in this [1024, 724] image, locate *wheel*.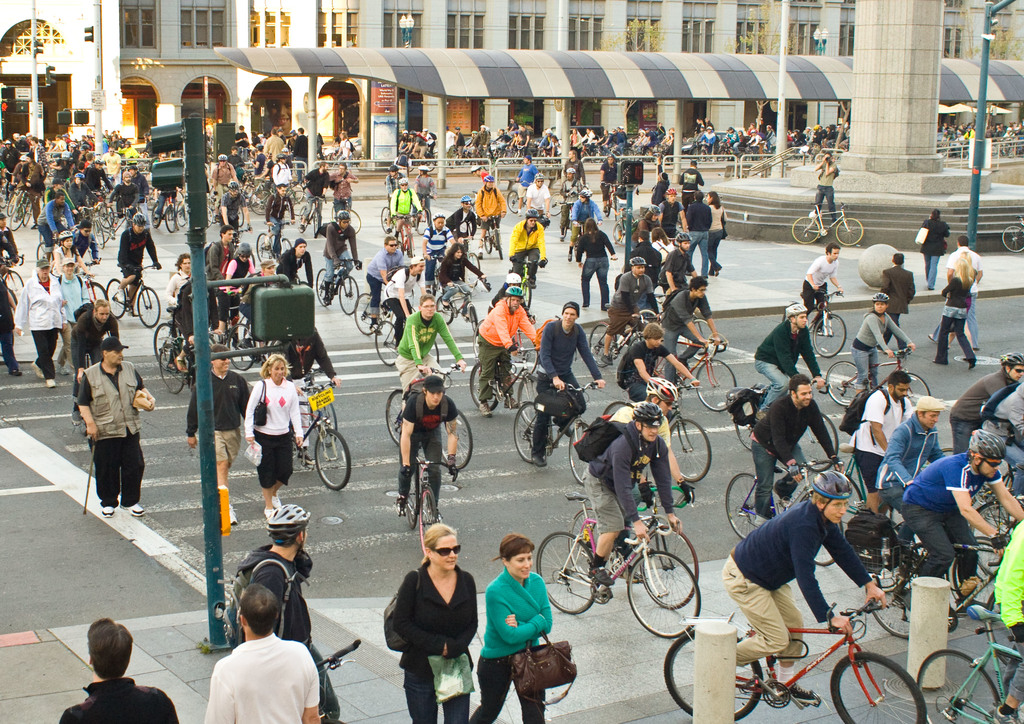
Bounding box: {"x1": 401, "y1": 462, "x2": 422, "y2": 529}.
